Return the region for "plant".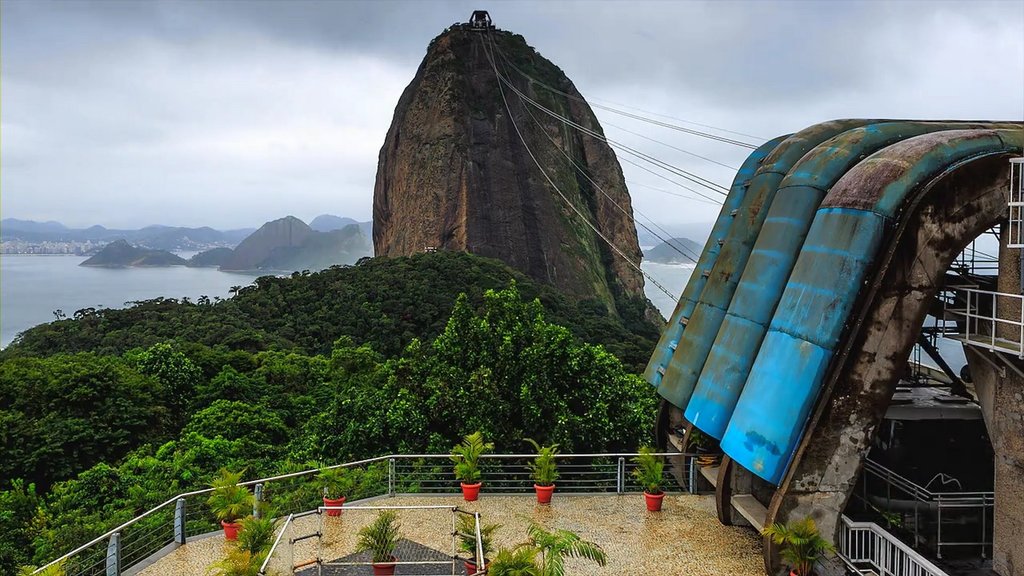
region(443, 431, 486, 487).
